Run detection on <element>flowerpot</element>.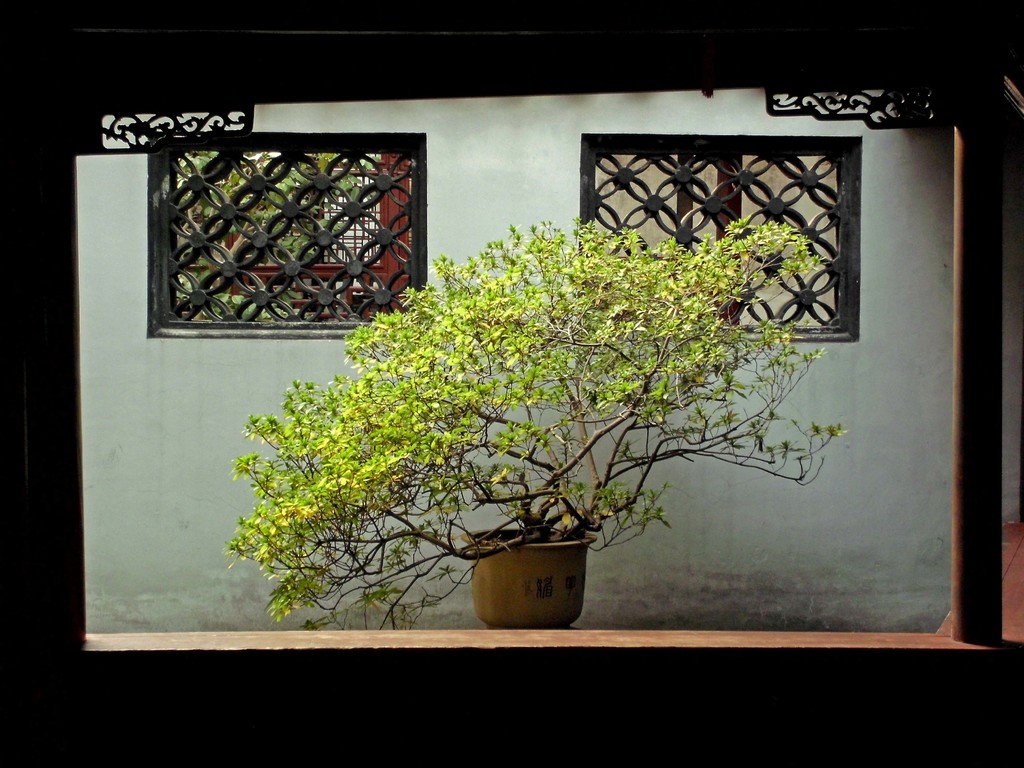
Result: bbox=[465, 528, 601, 630].
